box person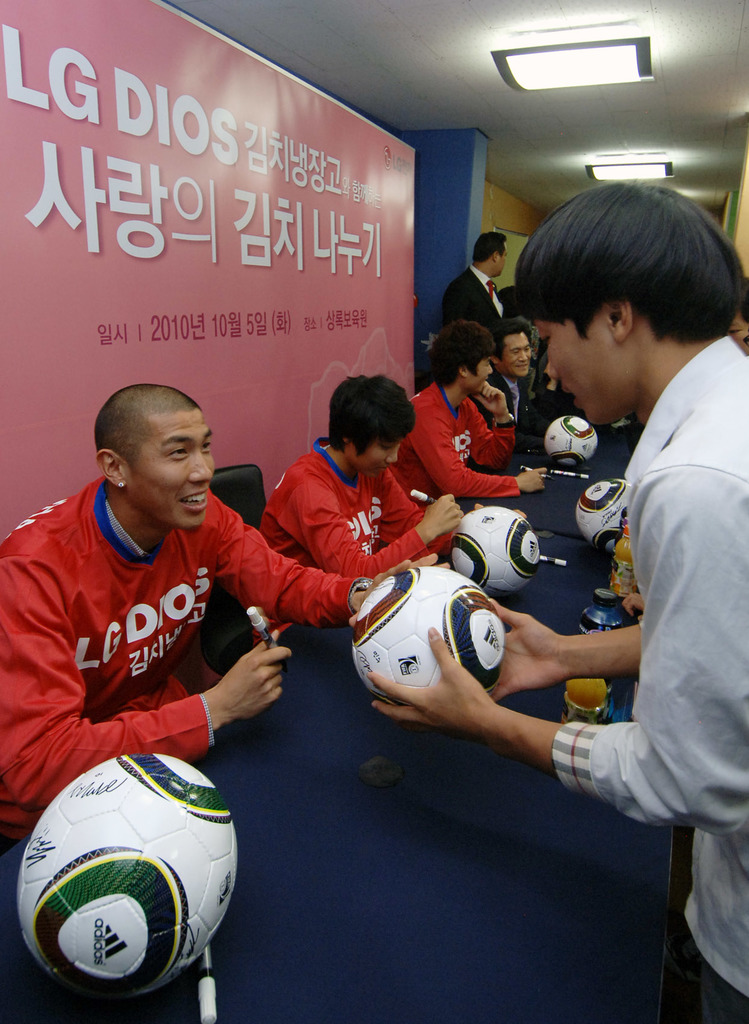
[left=369, top=182, right=748, bottom=1023]
